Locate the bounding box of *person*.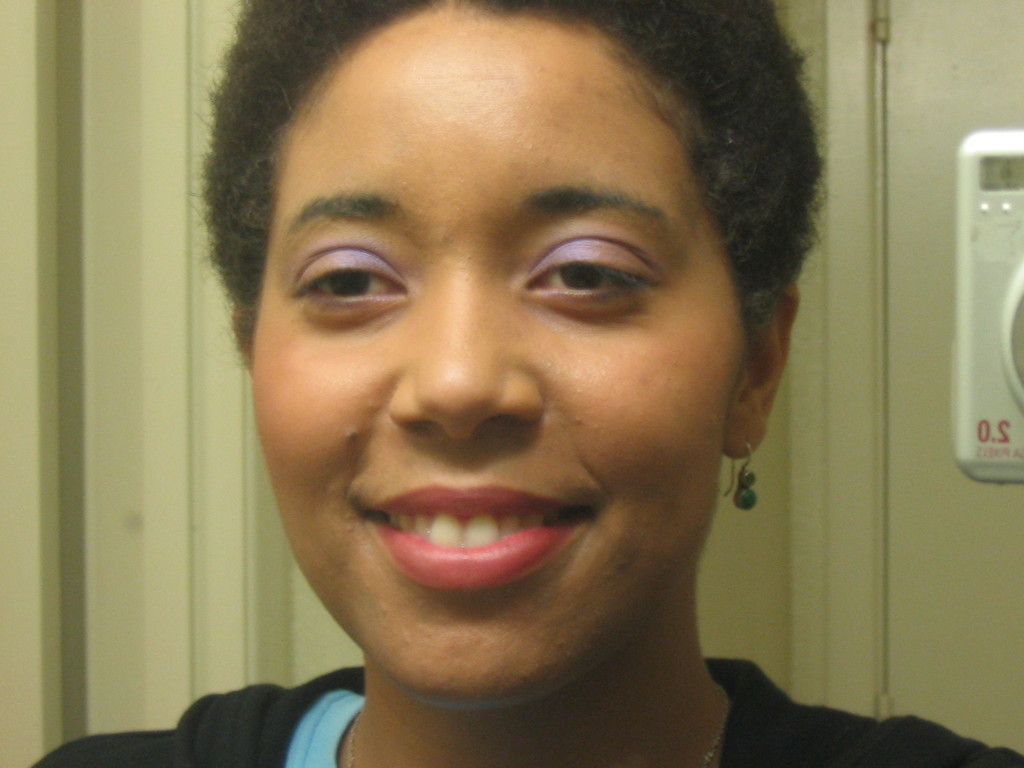
Bounding box: bbox=(28, 0, 1023, 767).
